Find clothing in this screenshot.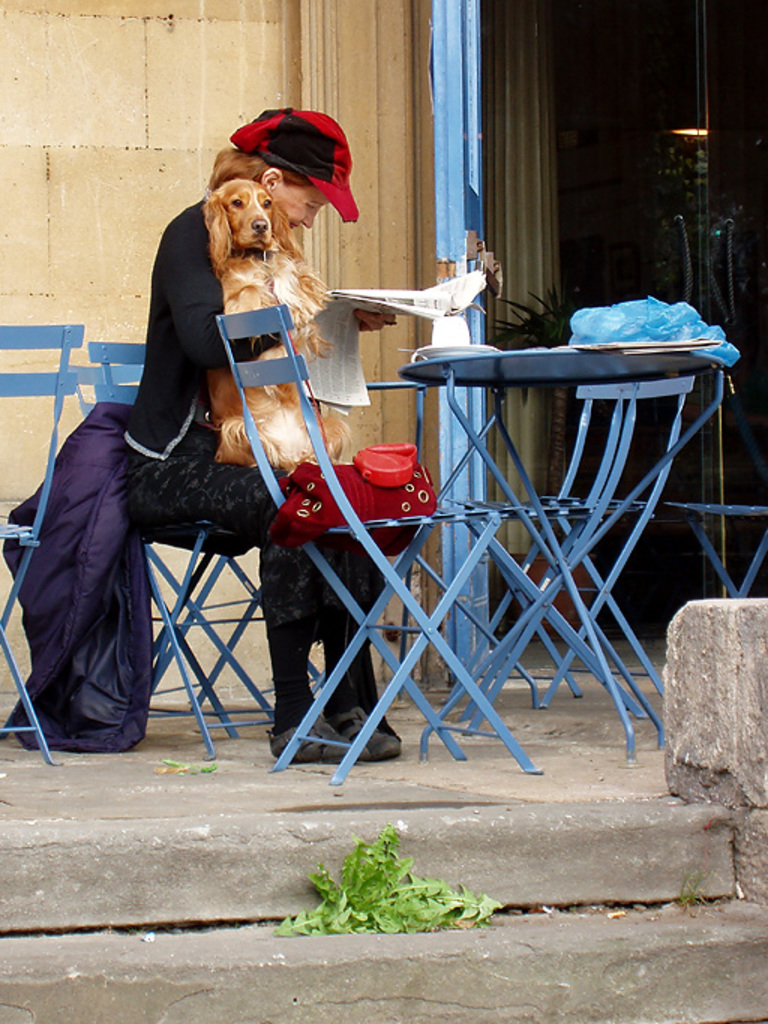
The bounding box for clothing is locate(0, 390, 171, 759).
